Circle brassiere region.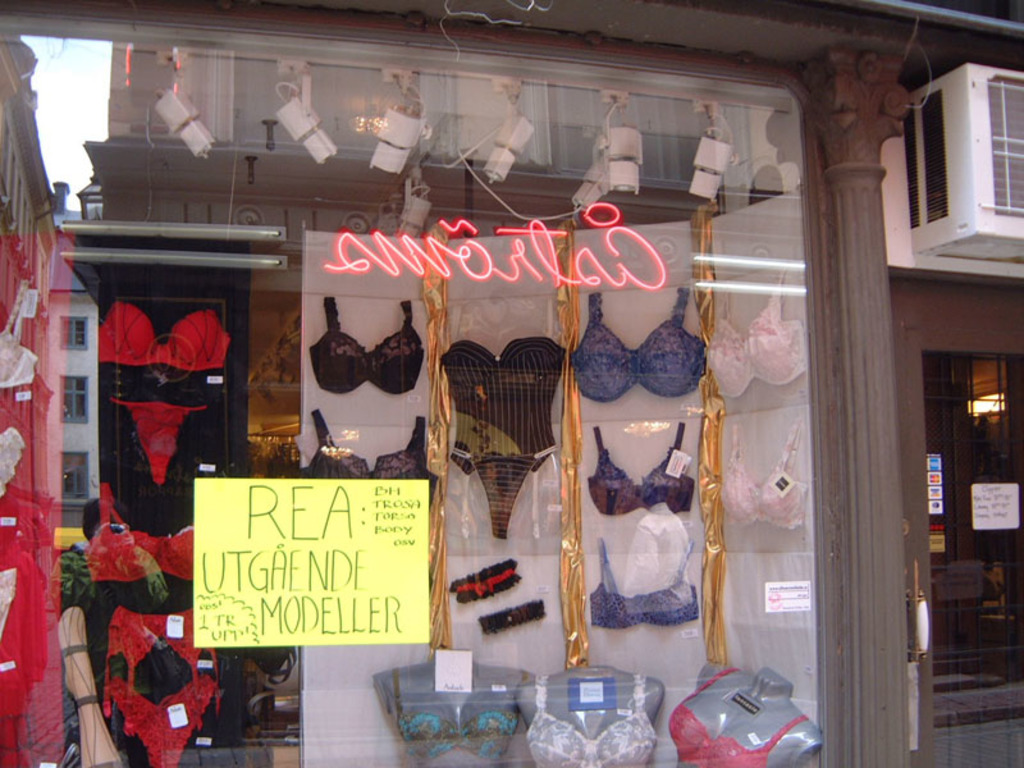
Region: x1=527, y1=672, x2=655, y2=767.
